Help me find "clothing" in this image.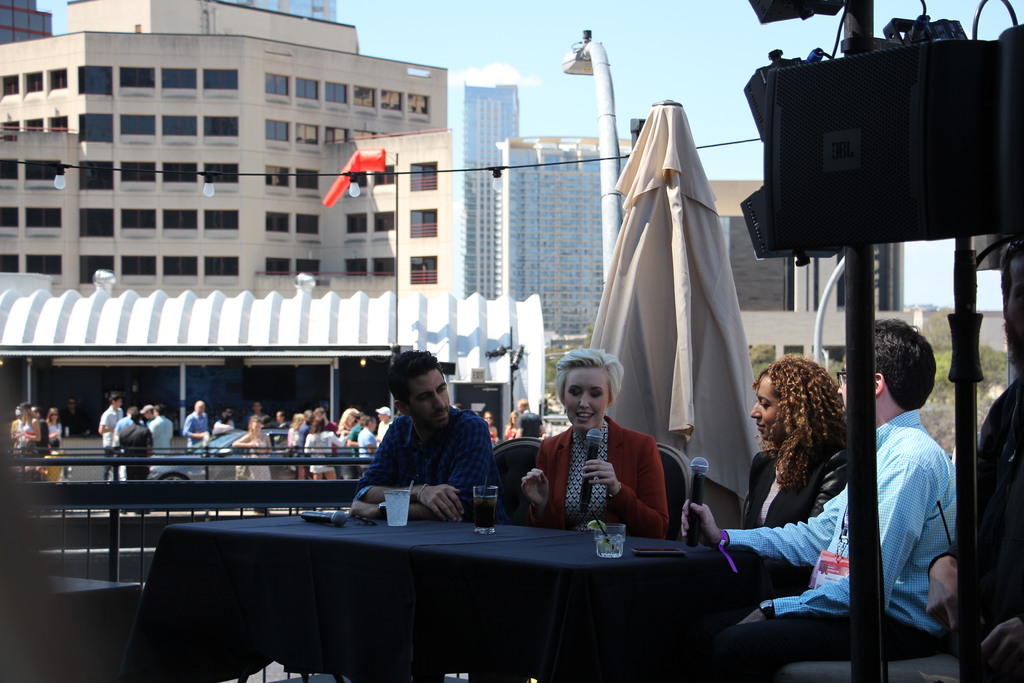
Found it: {"left": 12, "top": 415, "right": 61, "bottom": 486}.
